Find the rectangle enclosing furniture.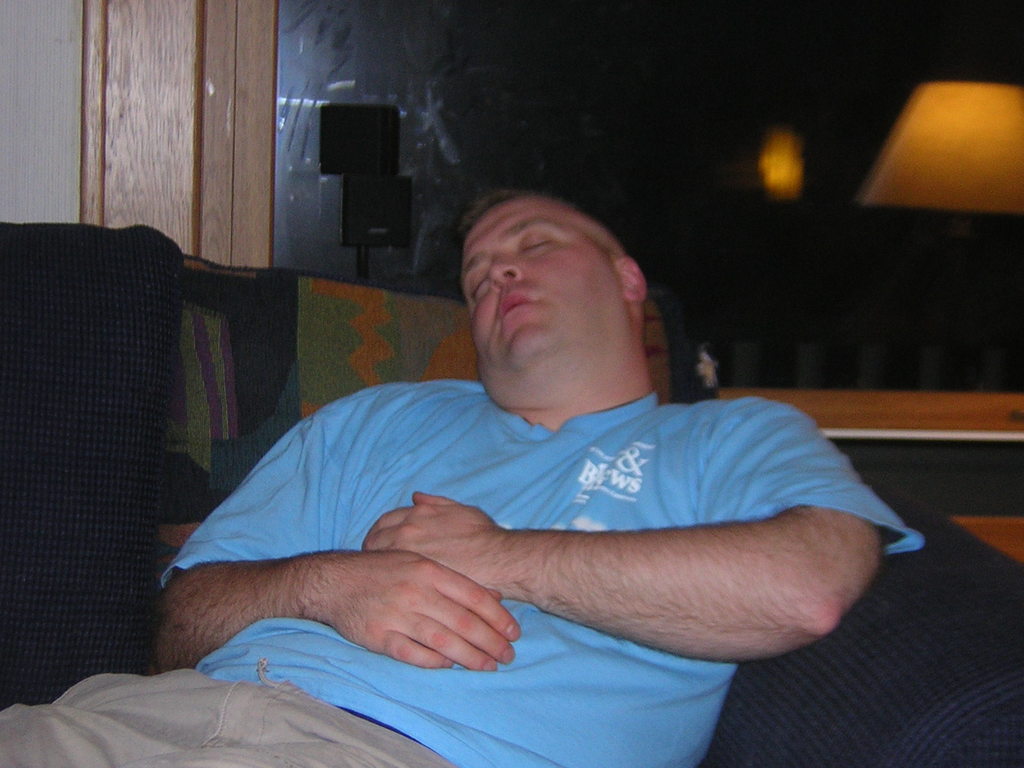
(952, 515, 1023, 563).
